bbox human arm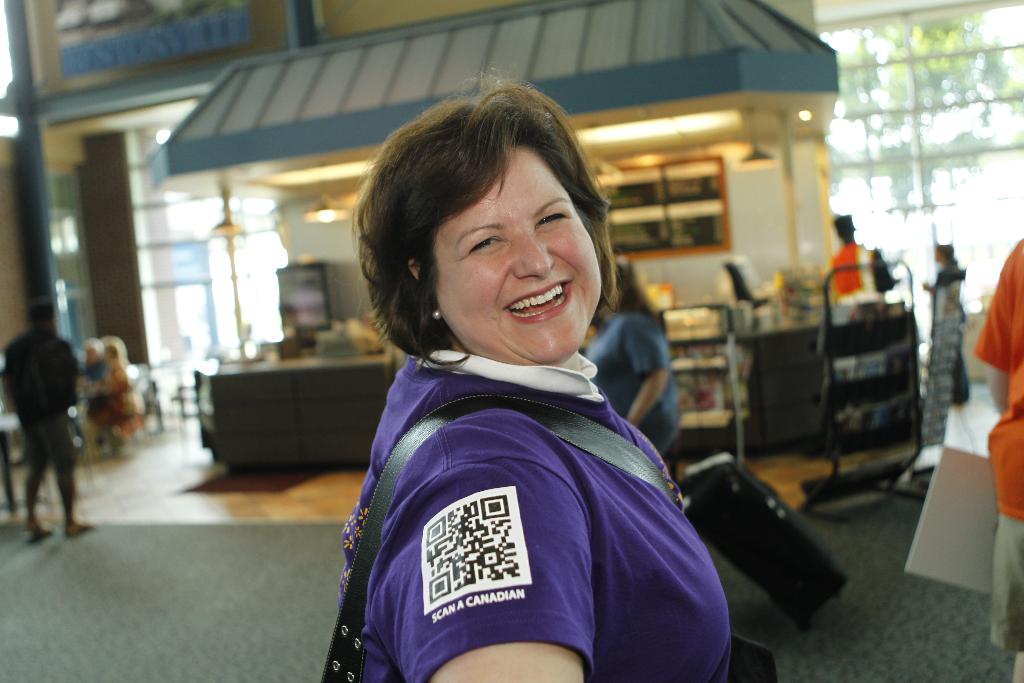
(411, 422, 608, 682)
